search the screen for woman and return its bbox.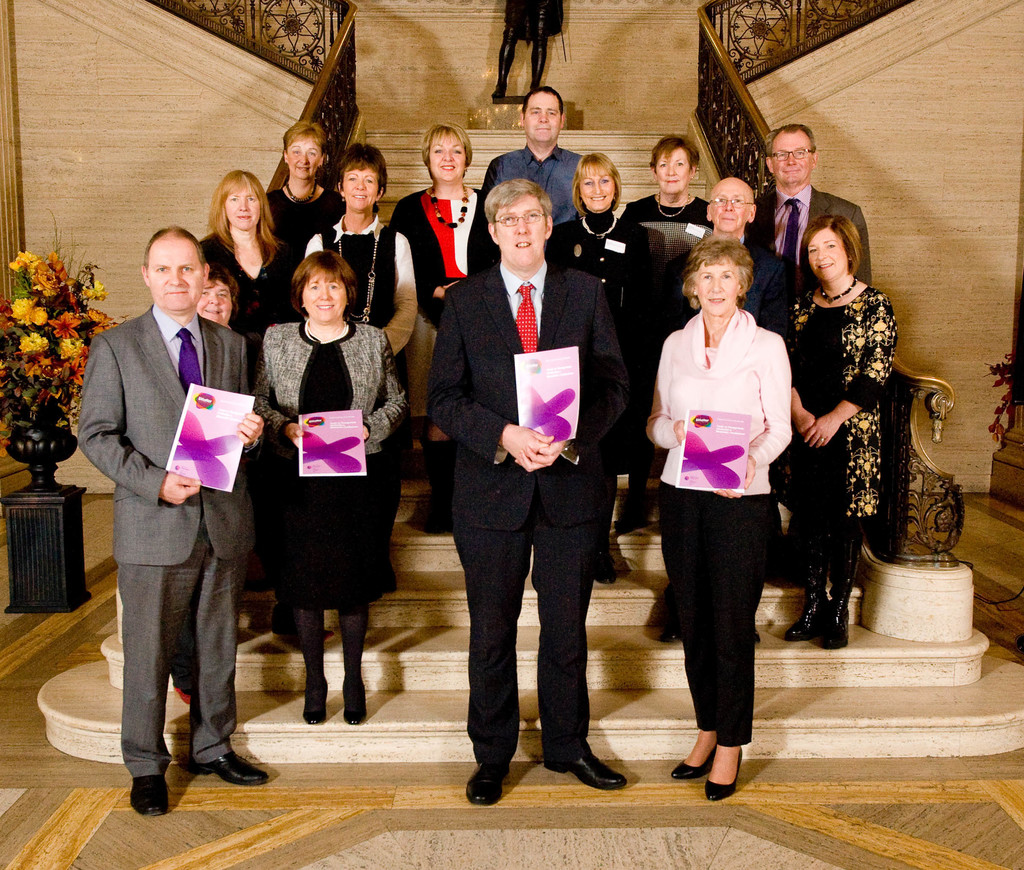
Found: (left=545, top=149, right=645, bottom=524).
